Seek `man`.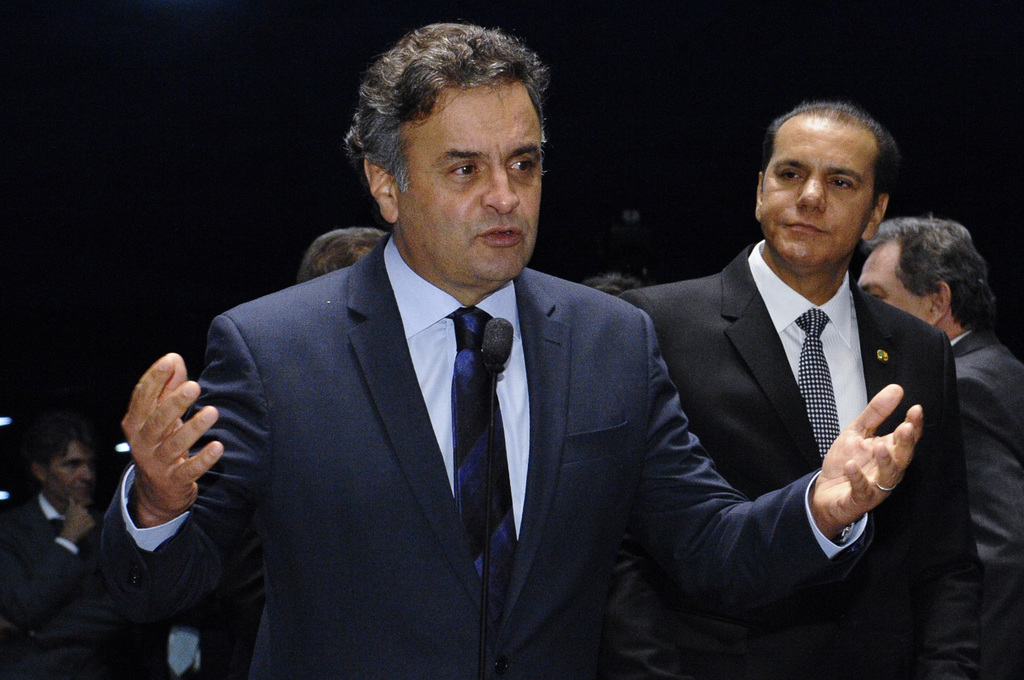
(155, 58, 743, 671).
